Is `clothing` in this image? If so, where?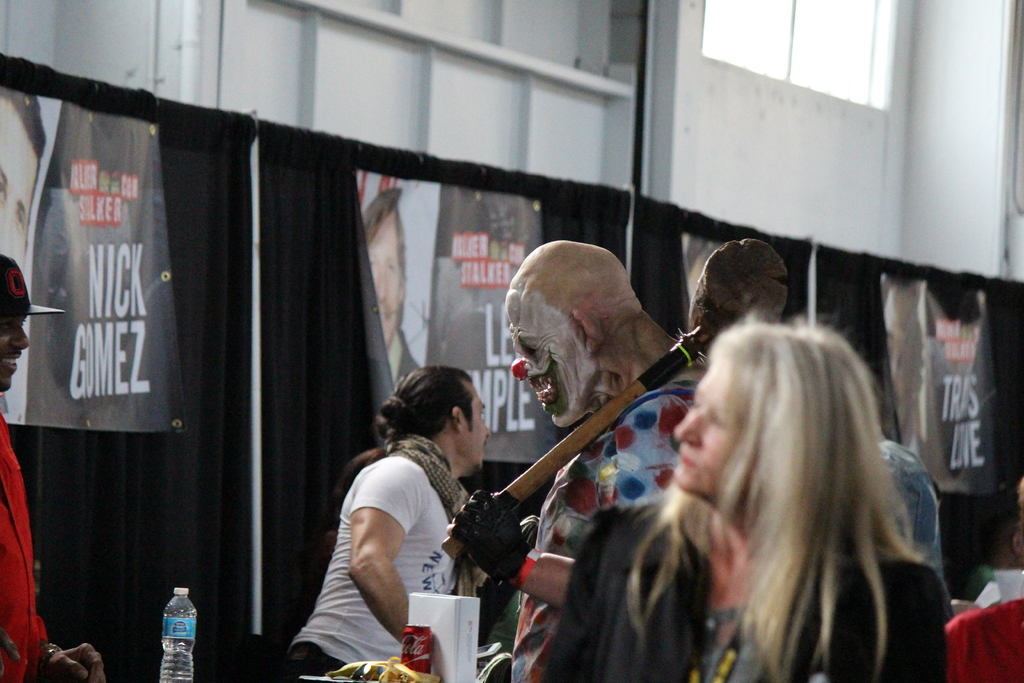
Yes, at {"x1": 947, "y1": 598, "x2": 1023, "y2": 682}.
